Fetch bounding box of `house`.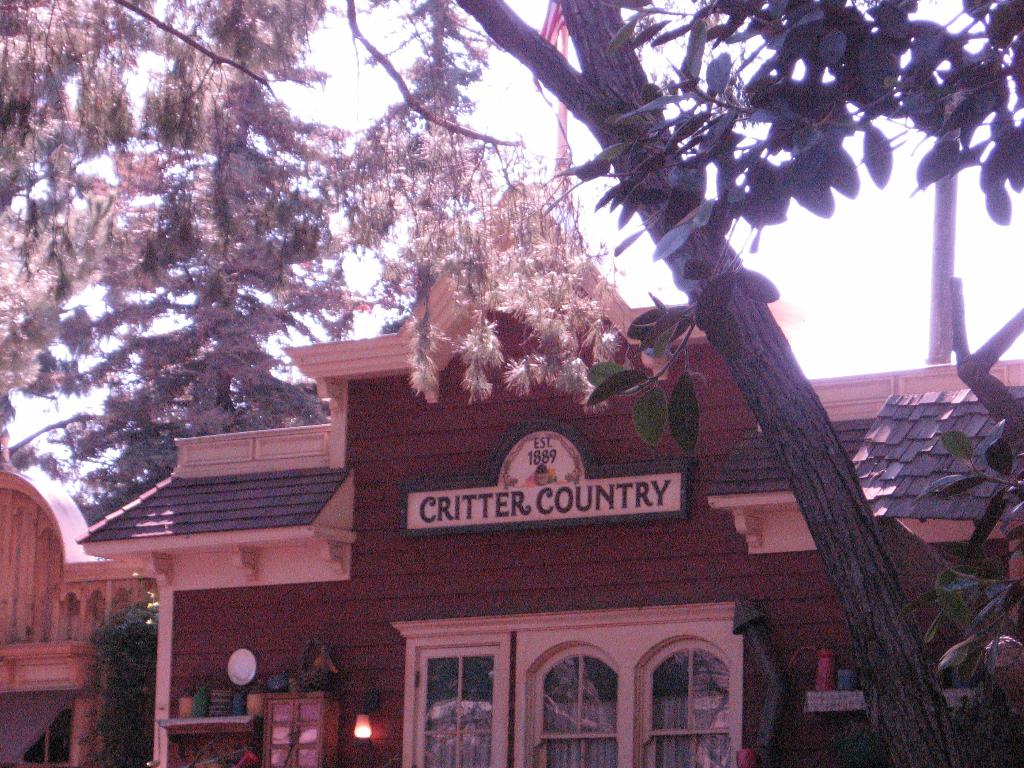
Bbox: (left=0, top=431, right=157, bottom=767).
